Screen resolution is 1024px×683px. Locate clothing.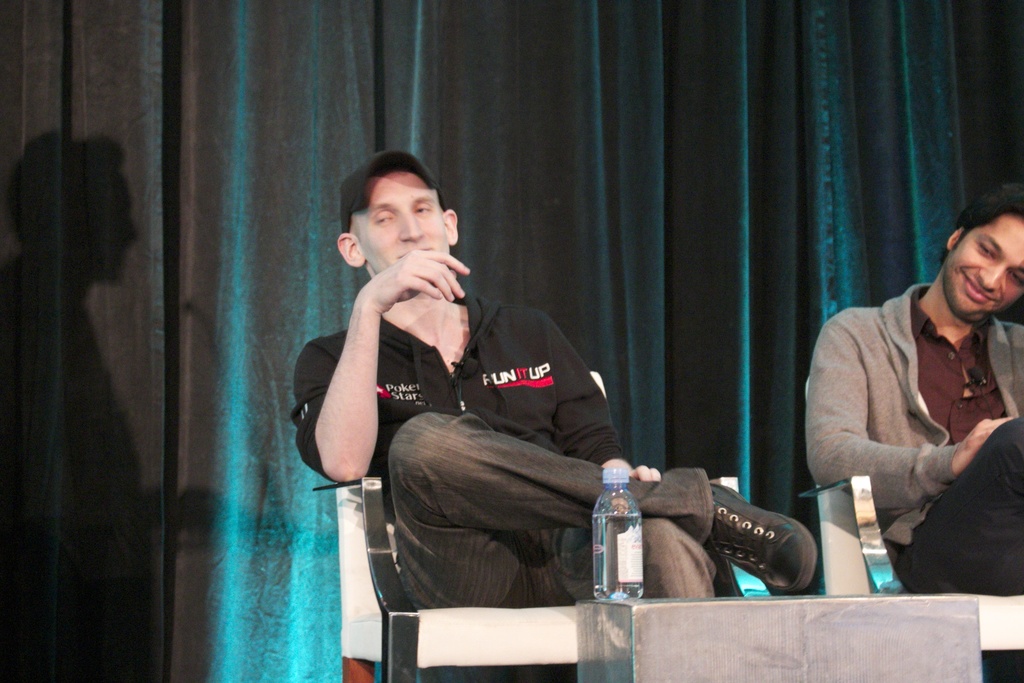
region(813, 225, 1012, 610).
